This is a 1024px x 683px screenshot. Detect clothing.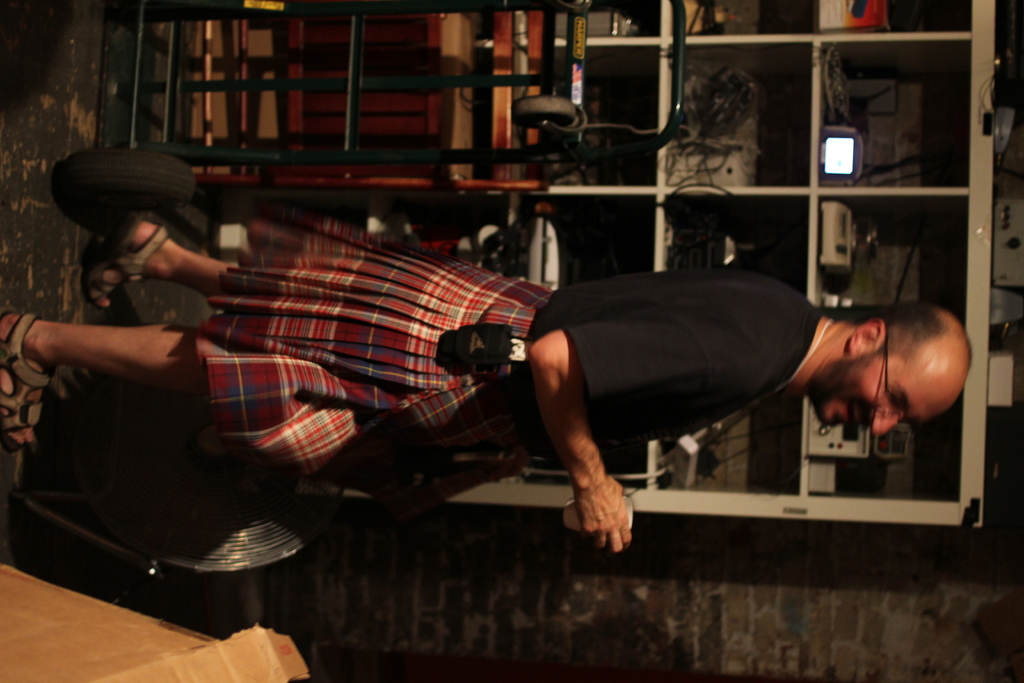
[left=198, top=204, right=826, bottom=470].
